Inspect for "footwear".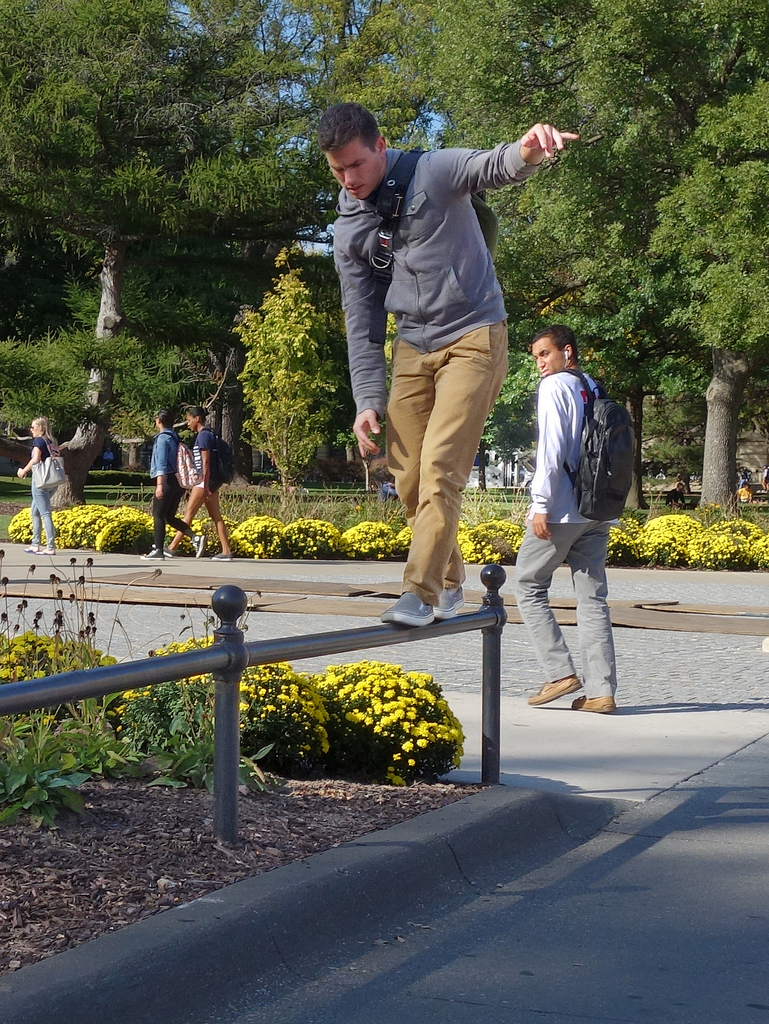
Inspection: (x1=42, y1=540, x2=59, y2=556).
